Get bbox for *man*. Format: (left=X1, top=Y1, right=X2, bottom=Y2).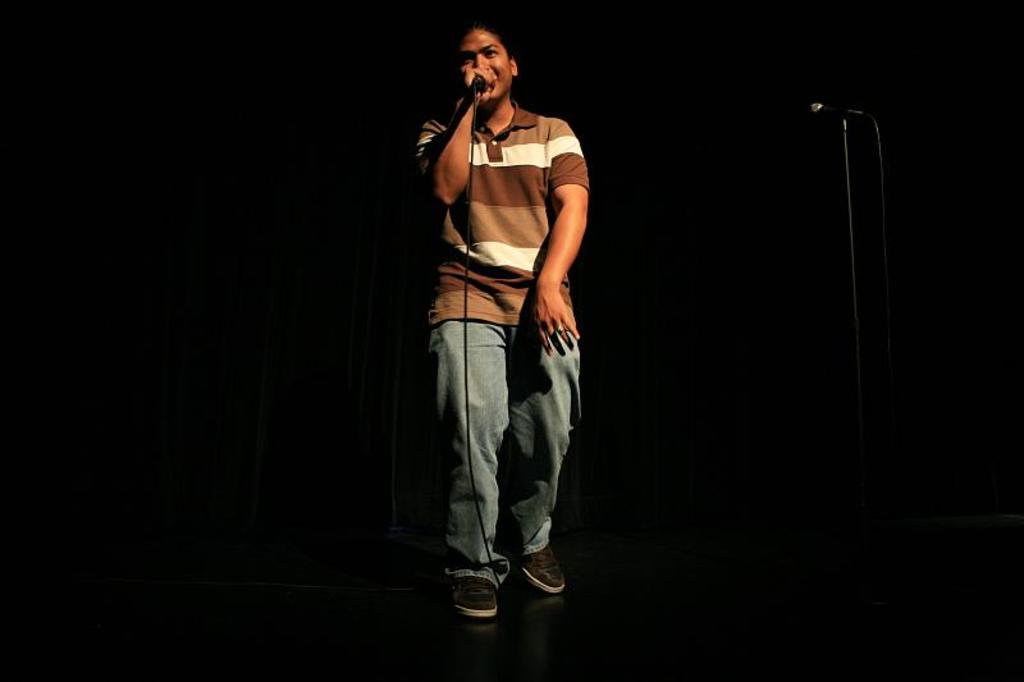
(left=401, top=0, right=584, bottom=628).
